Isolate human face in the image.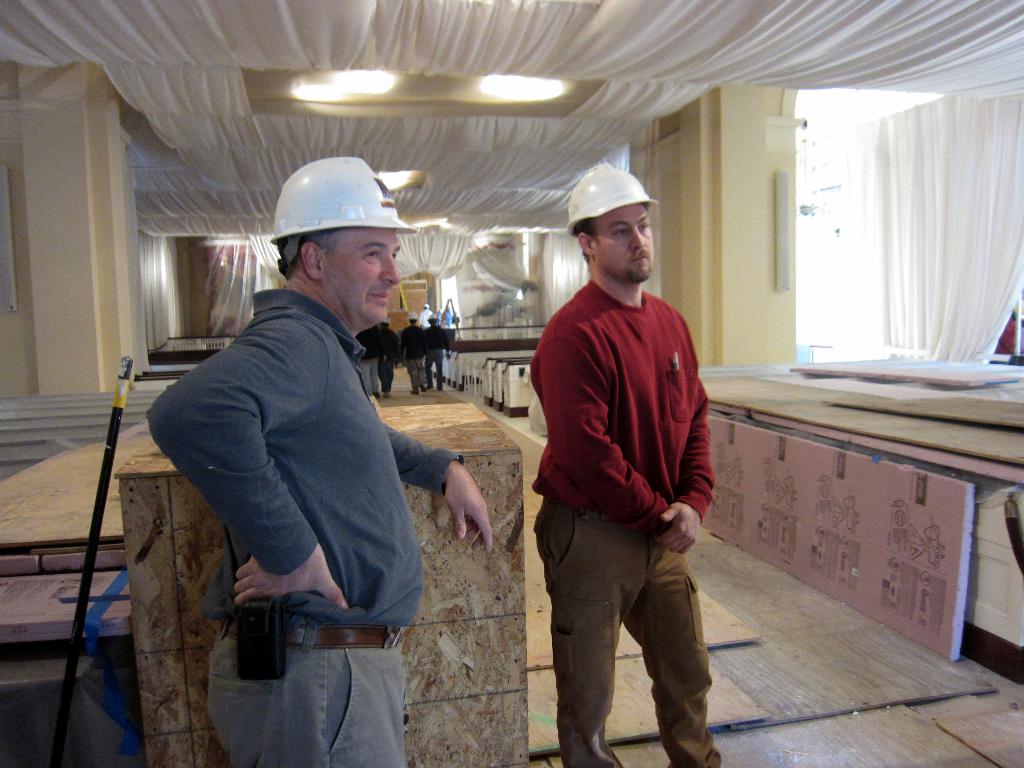
Isolated region: <box>321,233,406,324</box>.
